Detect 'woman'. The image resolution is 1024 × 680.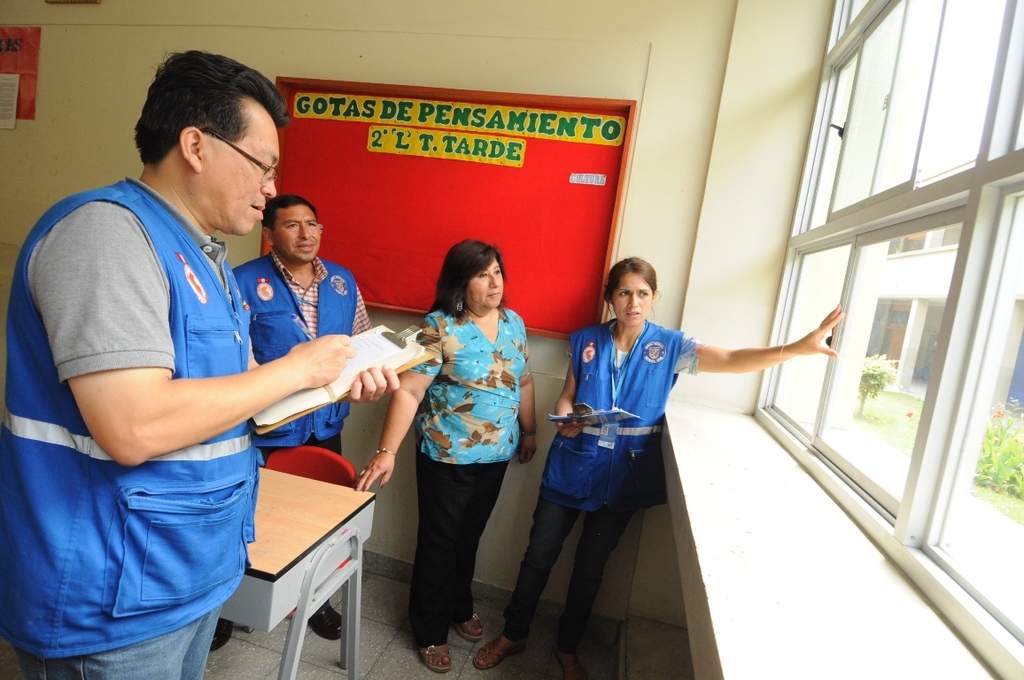
select_region(472, 256, 844, 678).
